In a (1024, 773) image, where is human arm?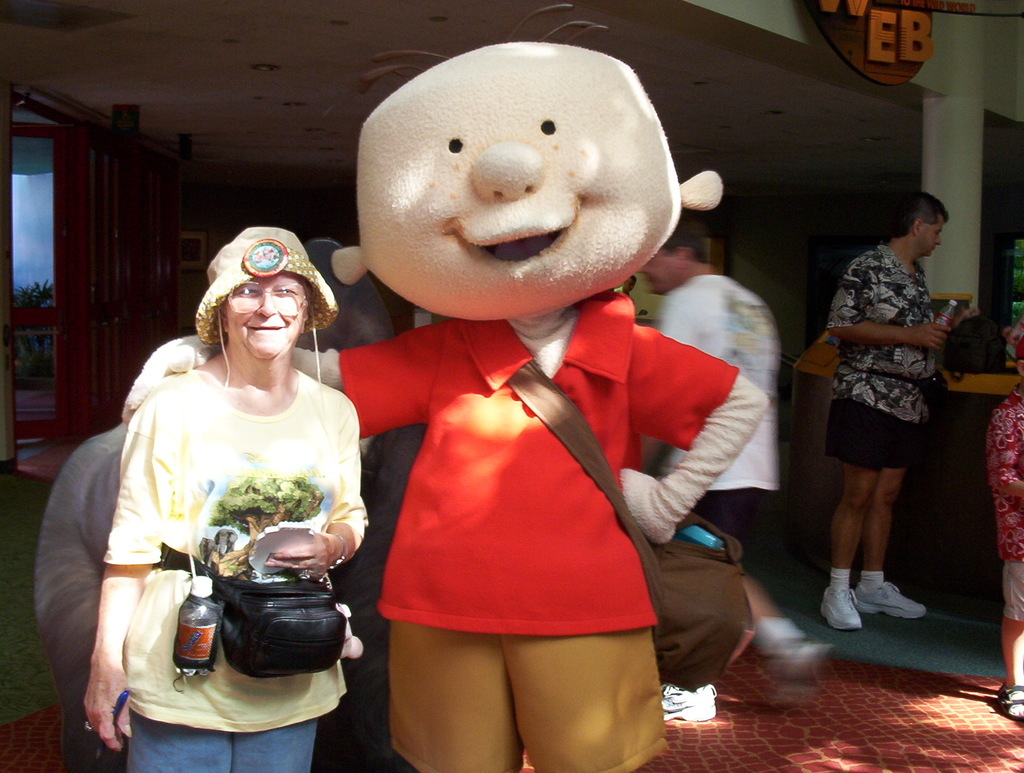
pyautogui.locateOnScreen(79, 389, 172, 756).
